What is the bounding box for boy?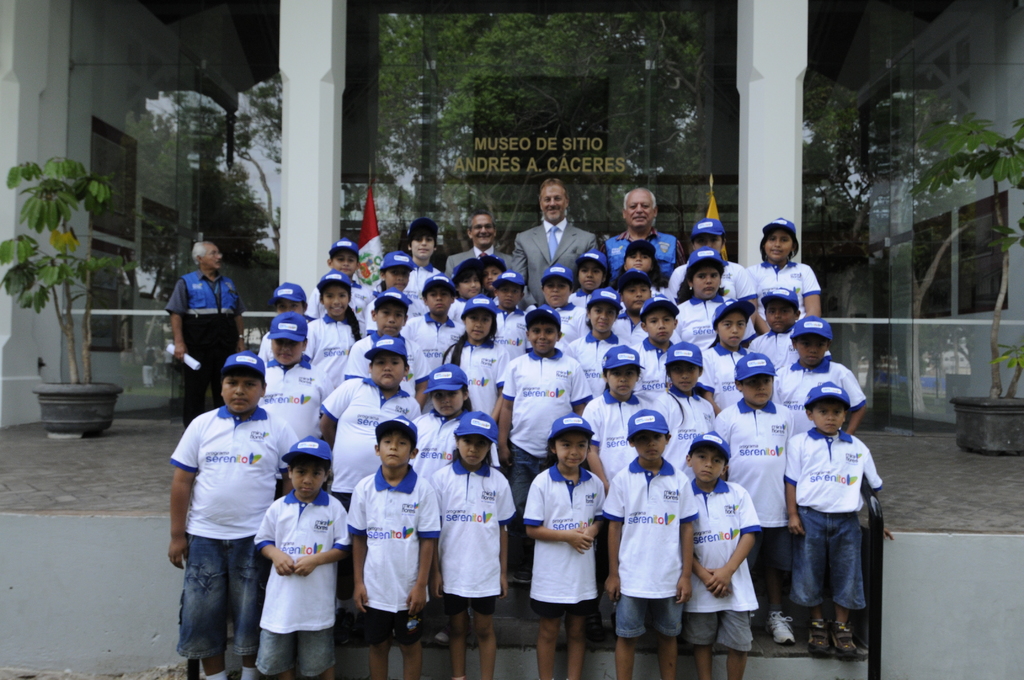
box=[407, 216, 452, 305].
